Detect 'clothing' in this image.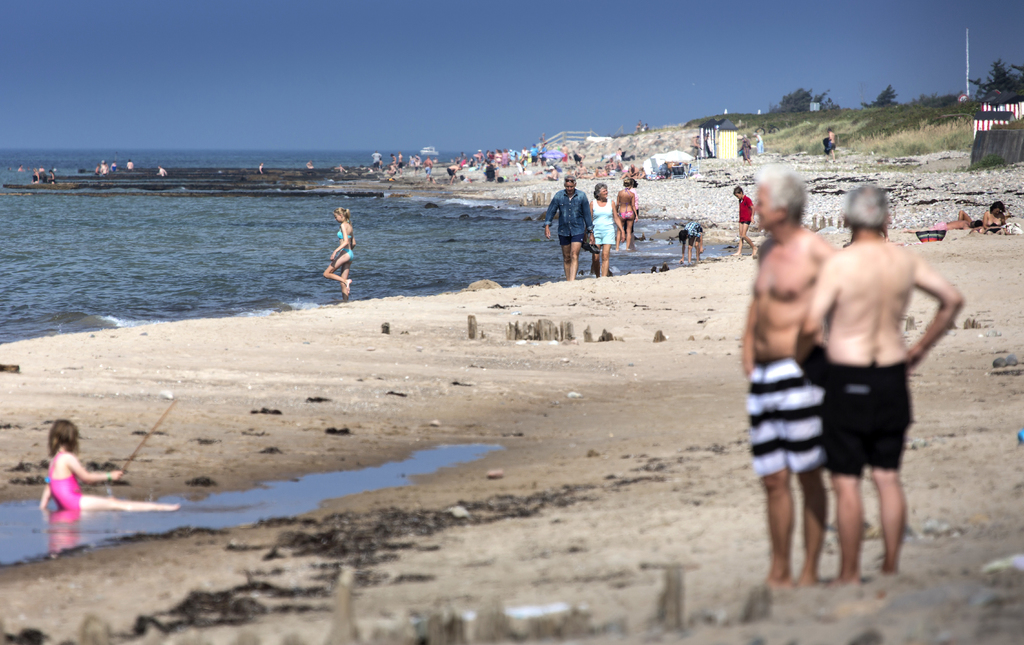
Detection: pyautogui.locateOnScreen(50, 175, 54, 182).
